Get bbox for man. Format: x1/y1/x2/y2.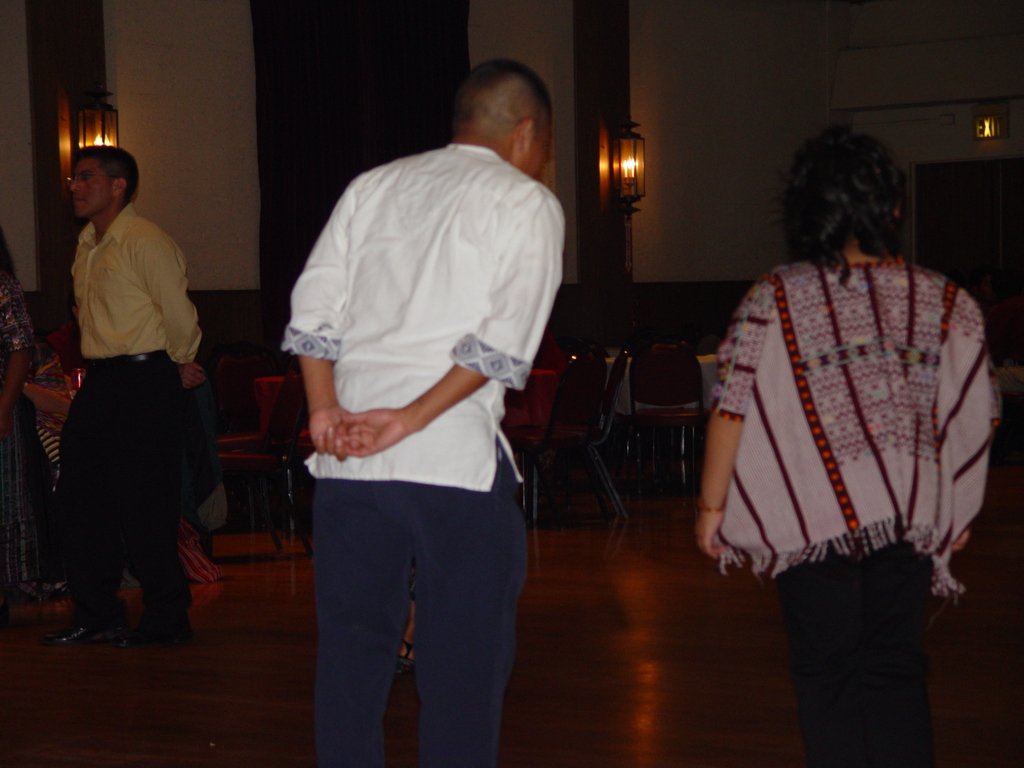
268/40/575/755.
